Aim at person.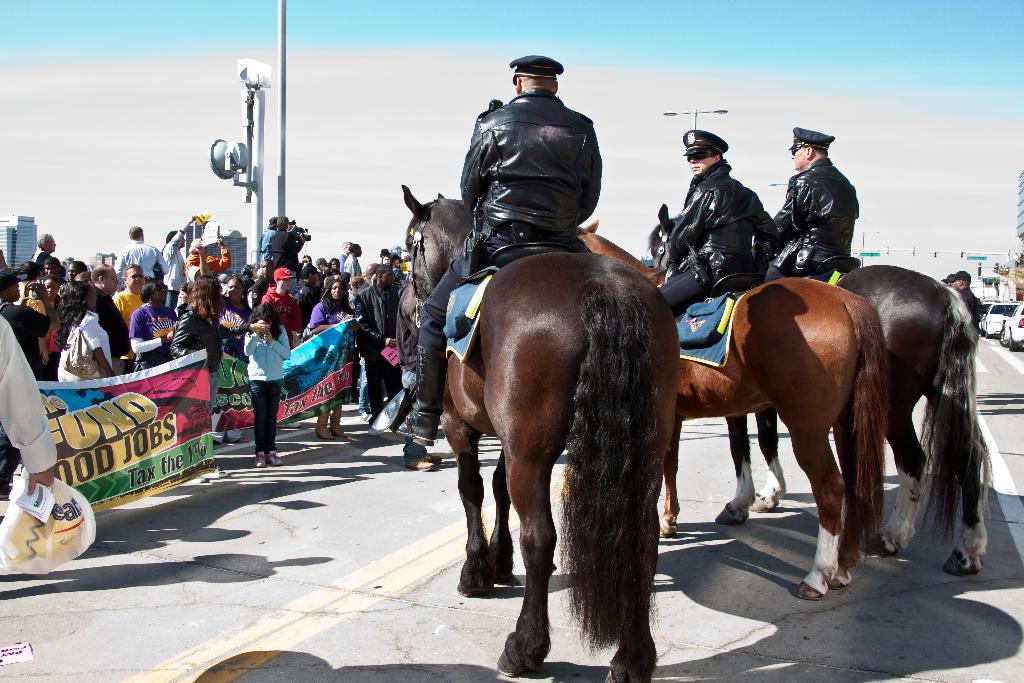
Aimed at crop(108, 266, 148, 367).
